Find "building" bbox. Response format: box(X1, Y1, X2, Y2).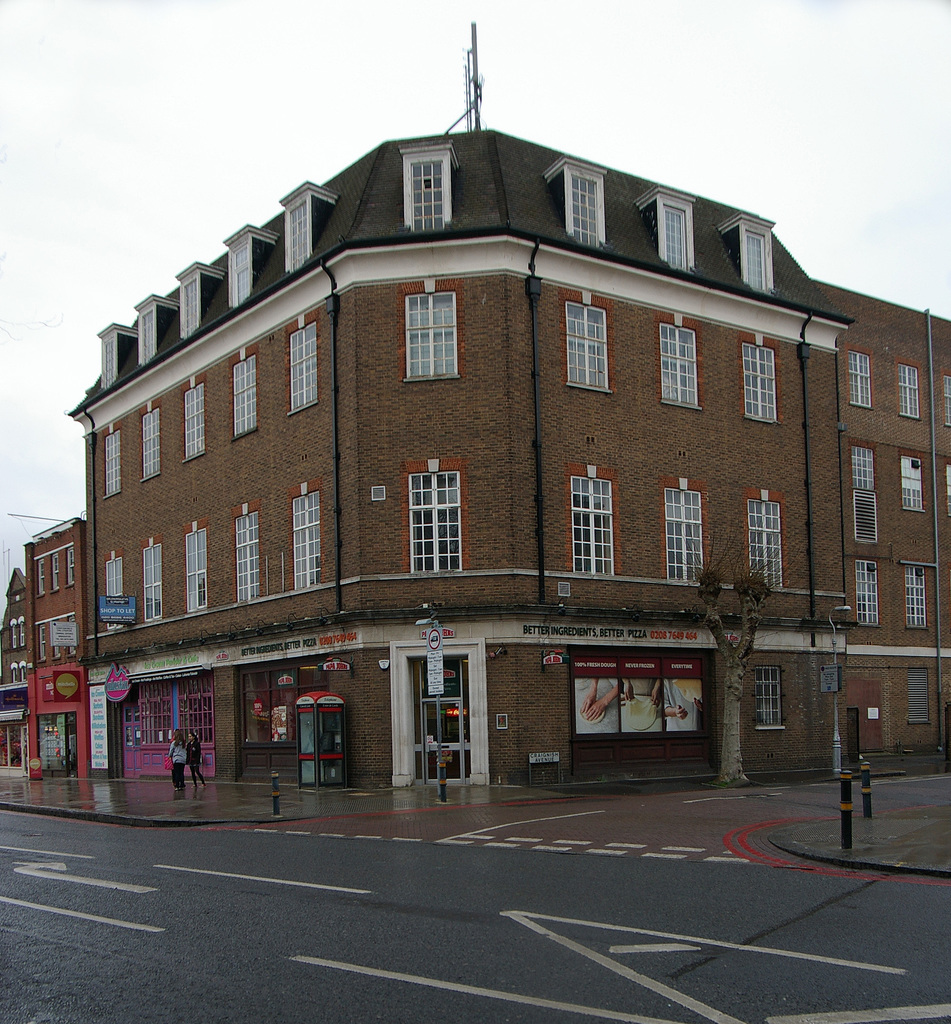
box(65, 22, 950, 783).
